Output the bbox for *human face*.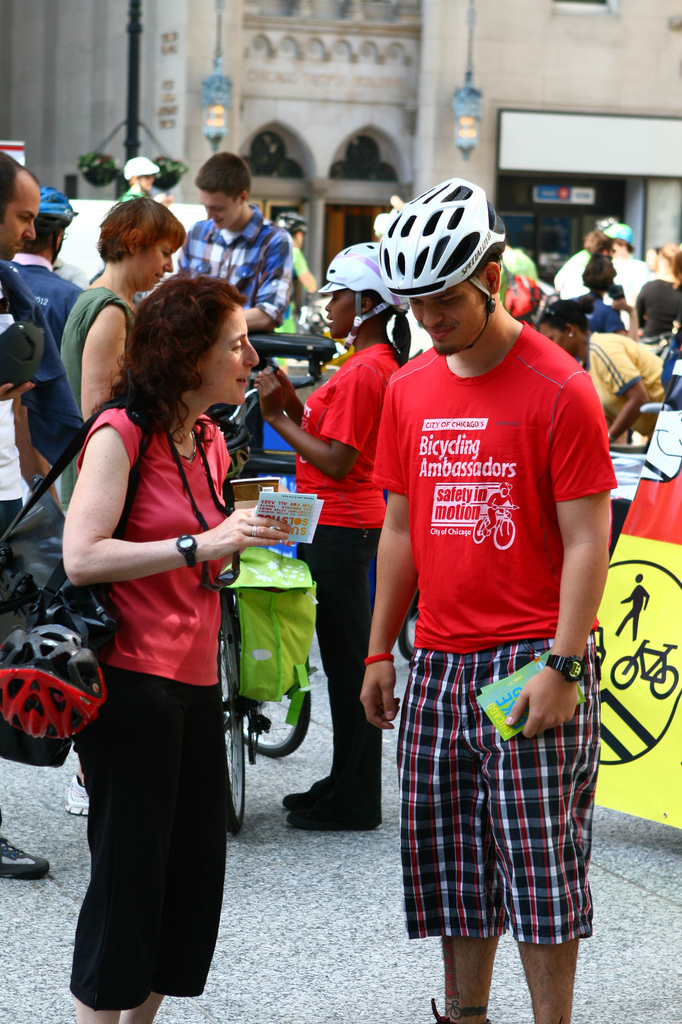
<region>326, 291, 363, 333</region>.
